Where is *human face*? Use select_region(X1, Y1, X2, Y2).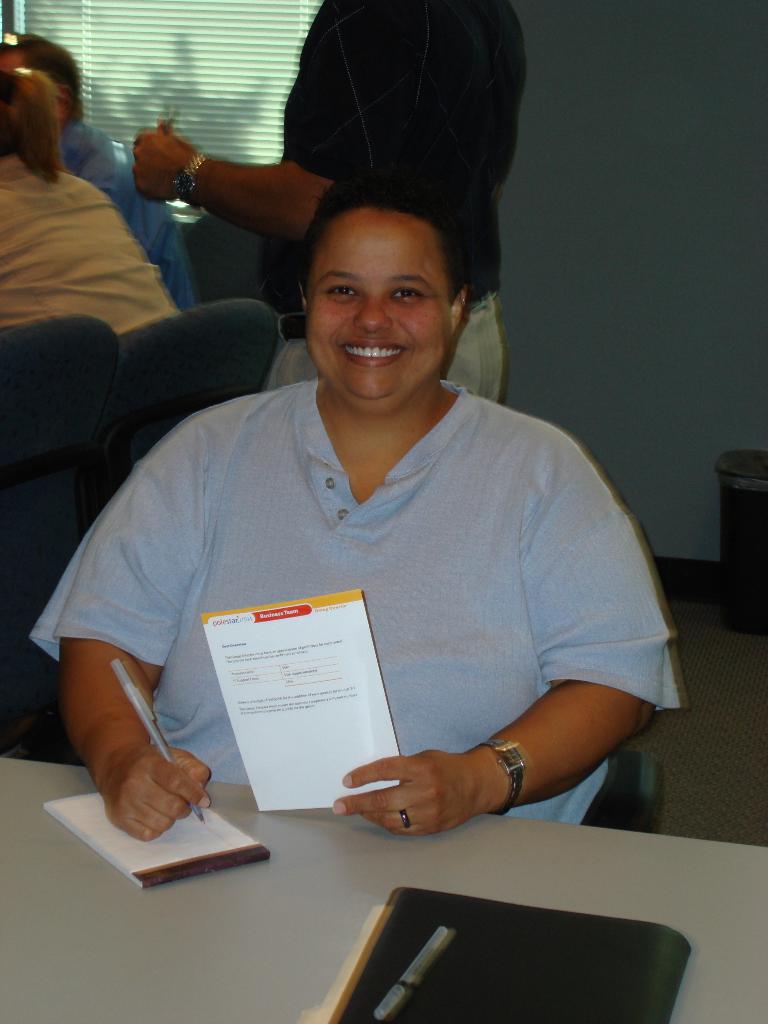
select_region(302, 206, 452, 415).
